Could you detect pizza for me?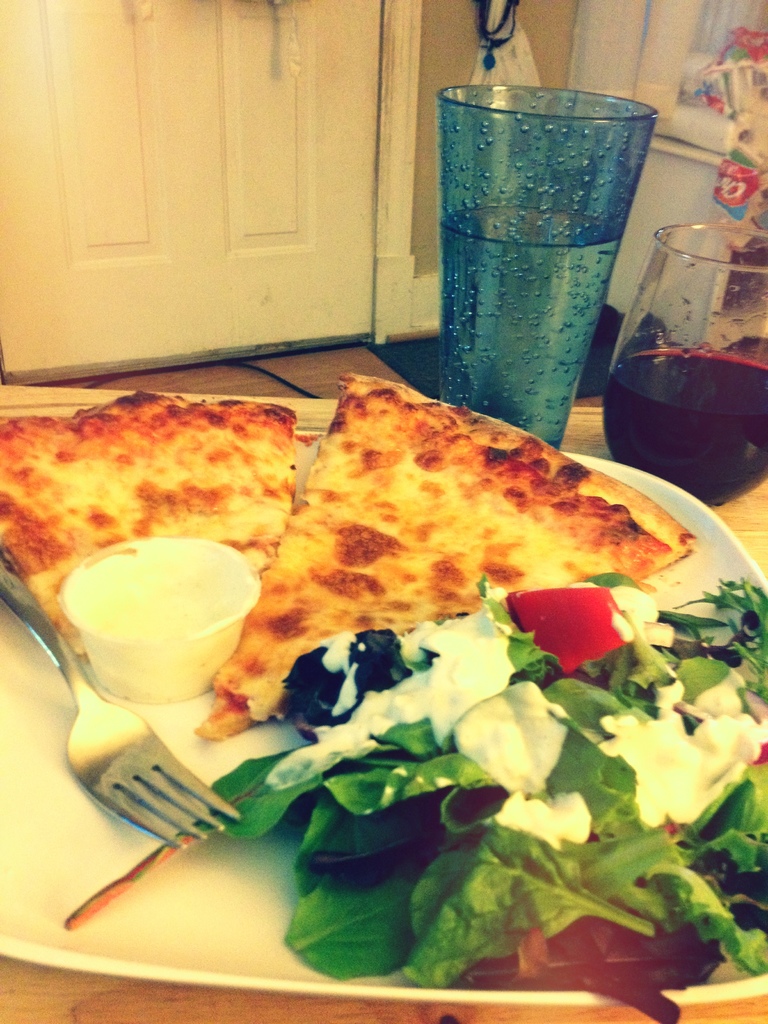
Detection result: 0/393/294/652.
